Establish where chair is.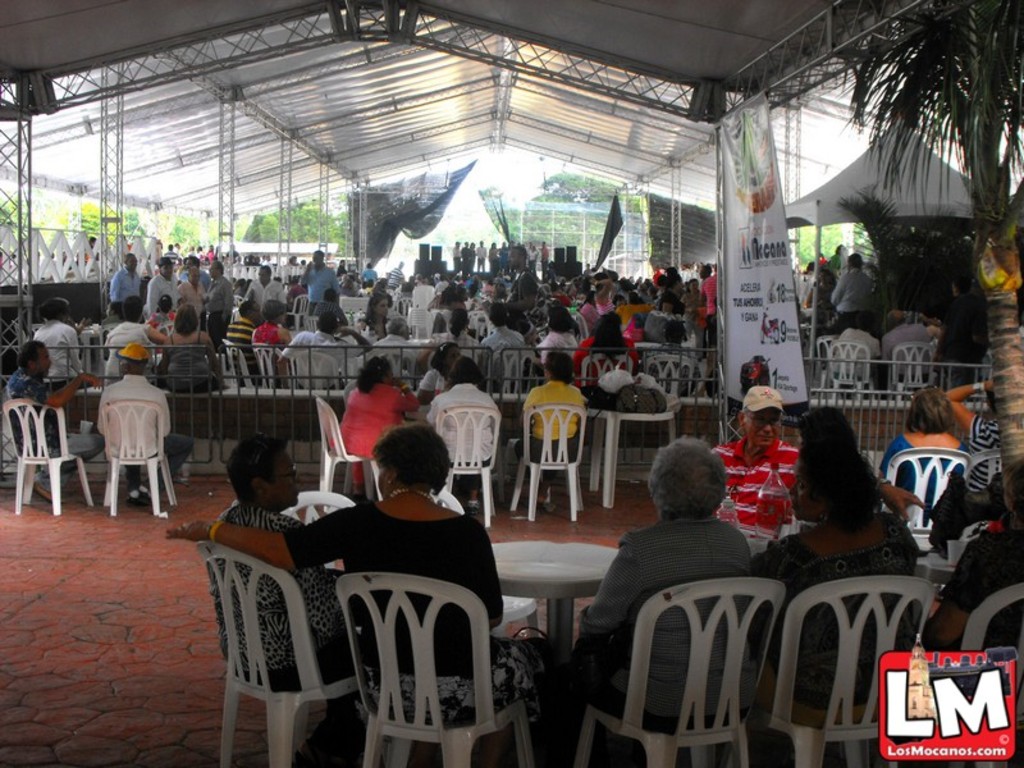
Established at <box>567,573,794,767</box>.
